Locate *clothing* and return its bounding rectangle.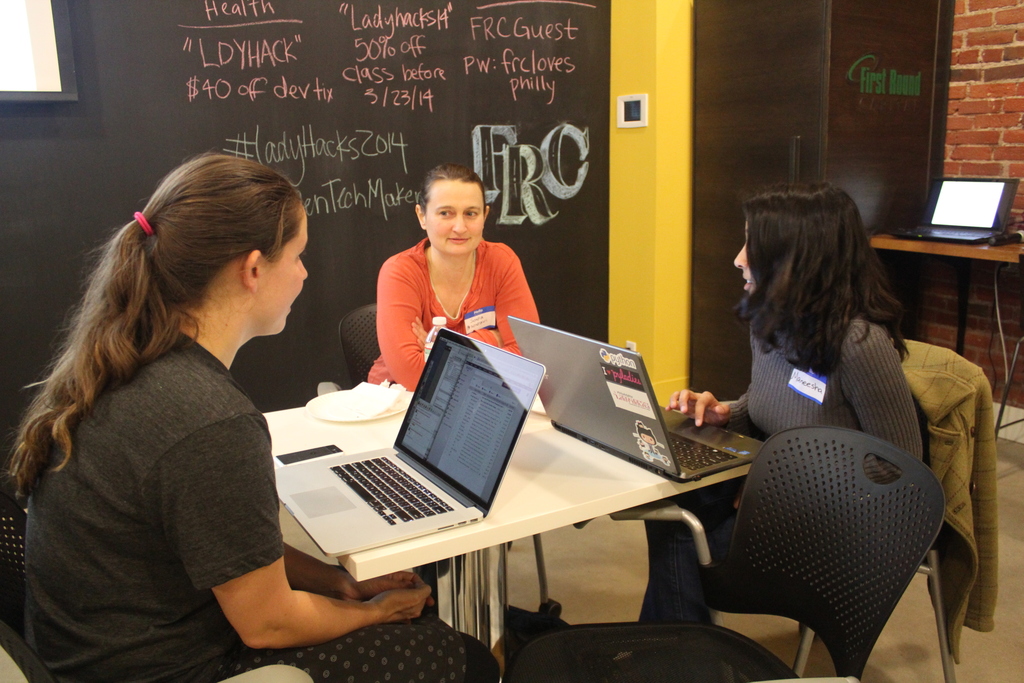
(left=714, top=308, right=922, bottom=482).
